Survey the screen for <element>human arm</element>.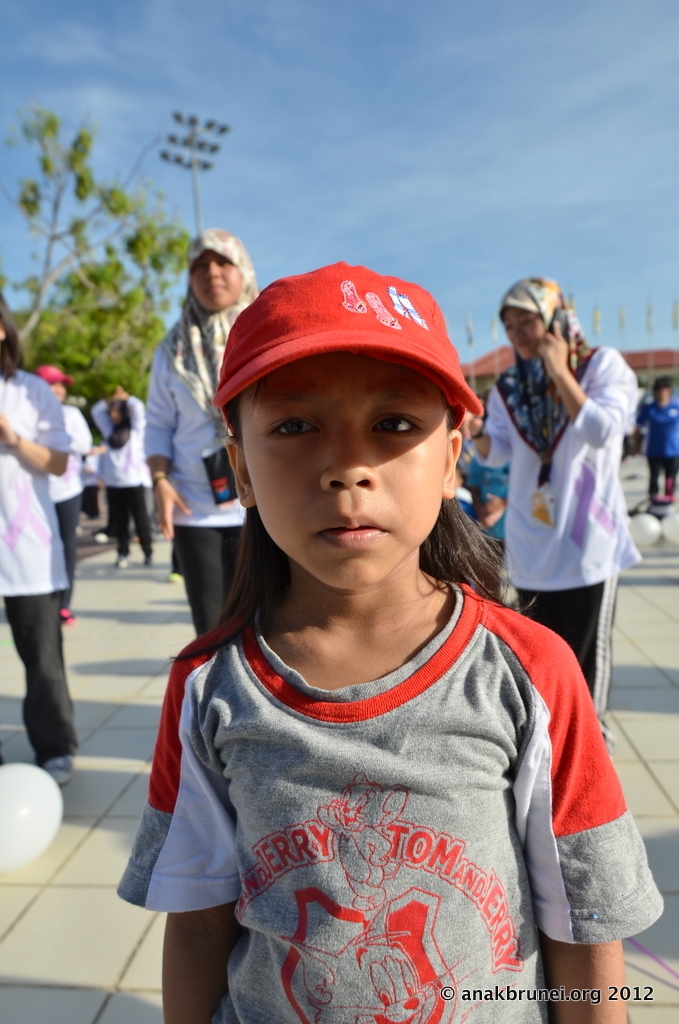
Survey found: x1=456 y1=385 x2=518 y2=471.
